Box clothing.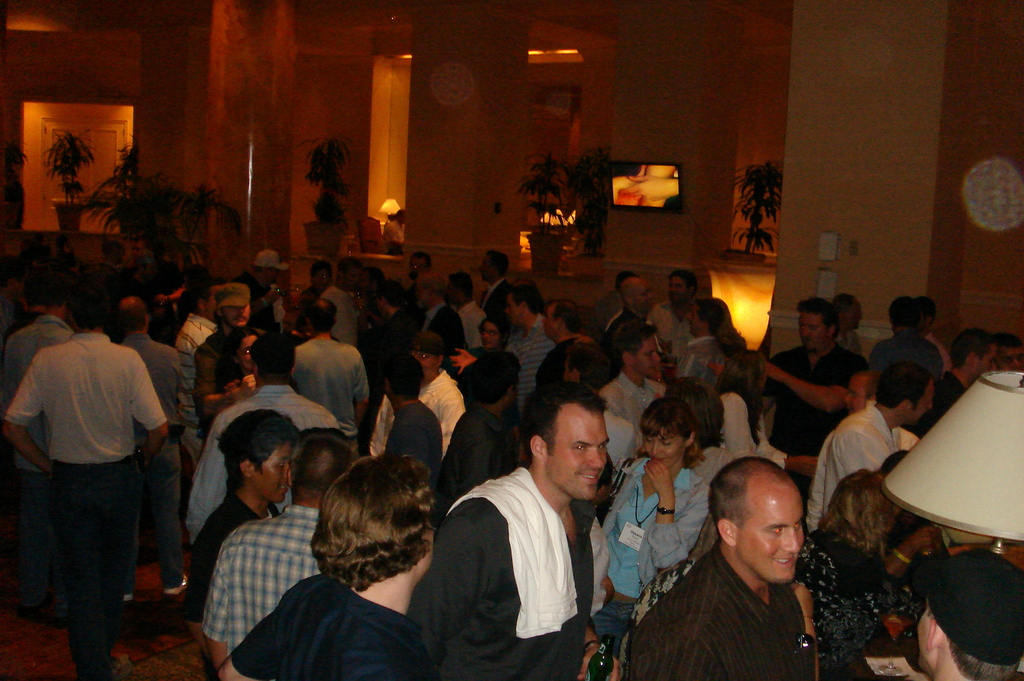
detection(598, 368, 662, 447).
